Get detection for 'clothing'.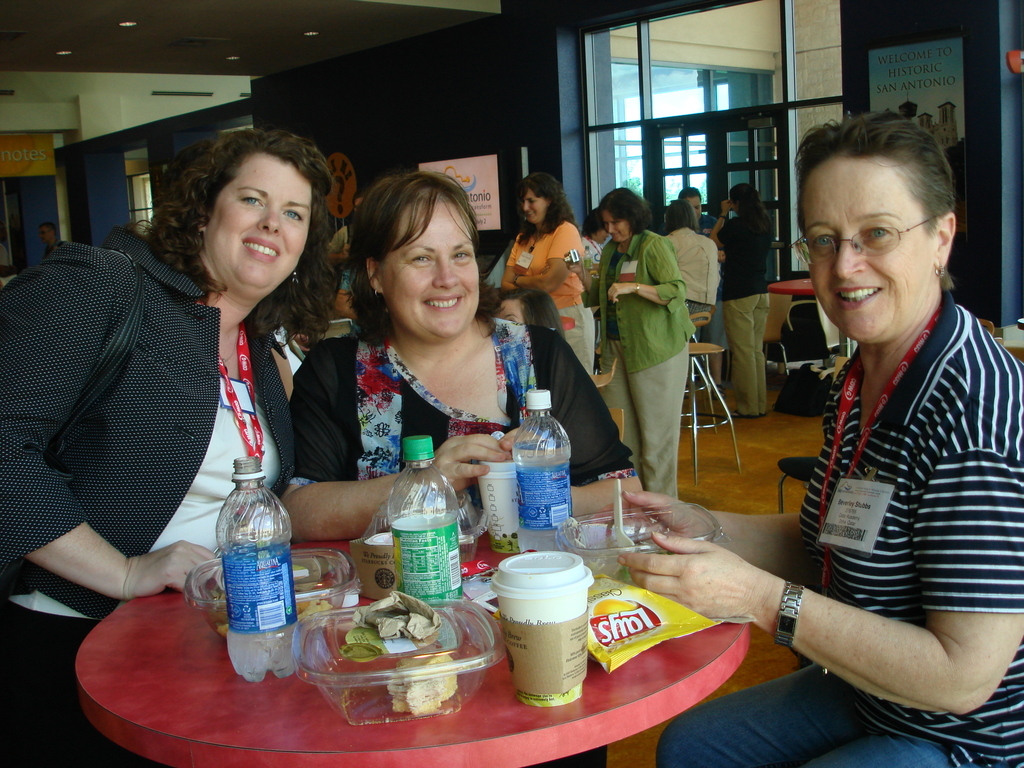
Detection: <box>292,332,639,767</box>.
